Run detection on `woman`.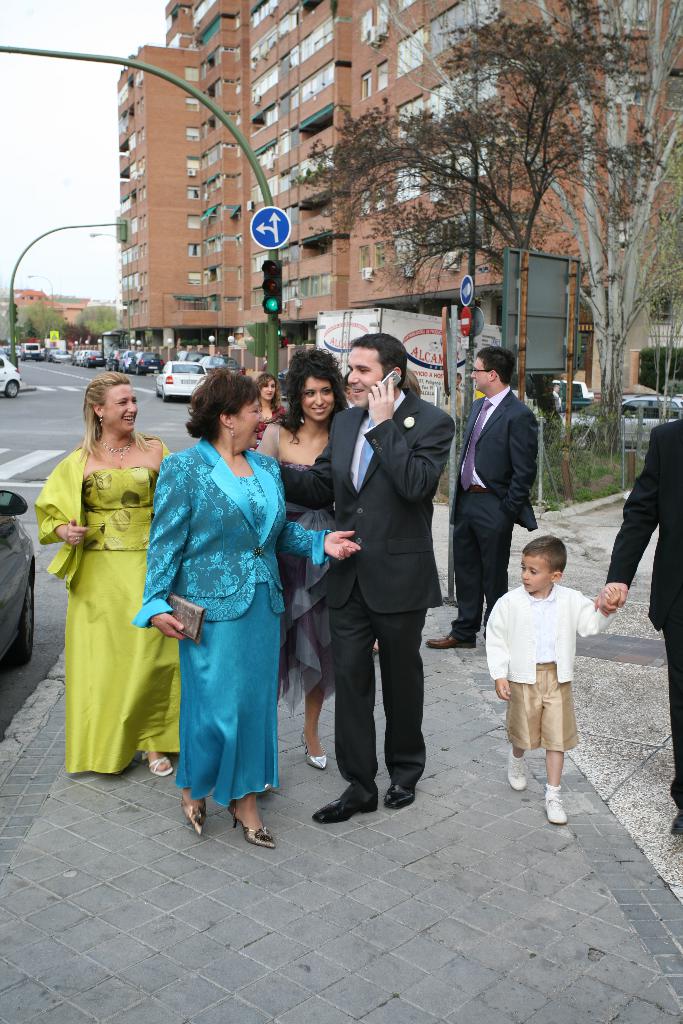
Result: 31 367 182 780.
